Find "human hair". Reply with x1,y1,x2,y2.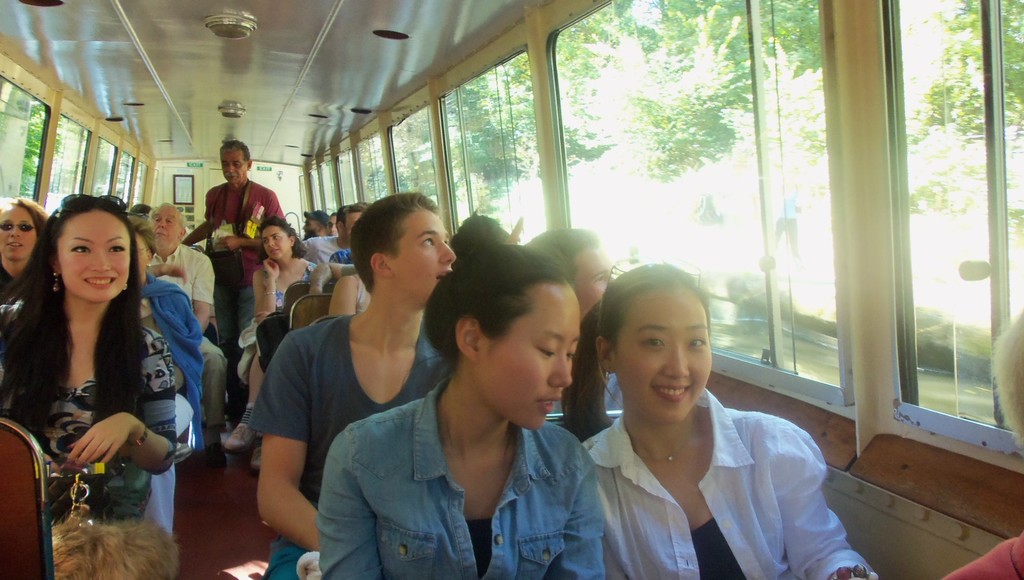
220,141,249,168.
